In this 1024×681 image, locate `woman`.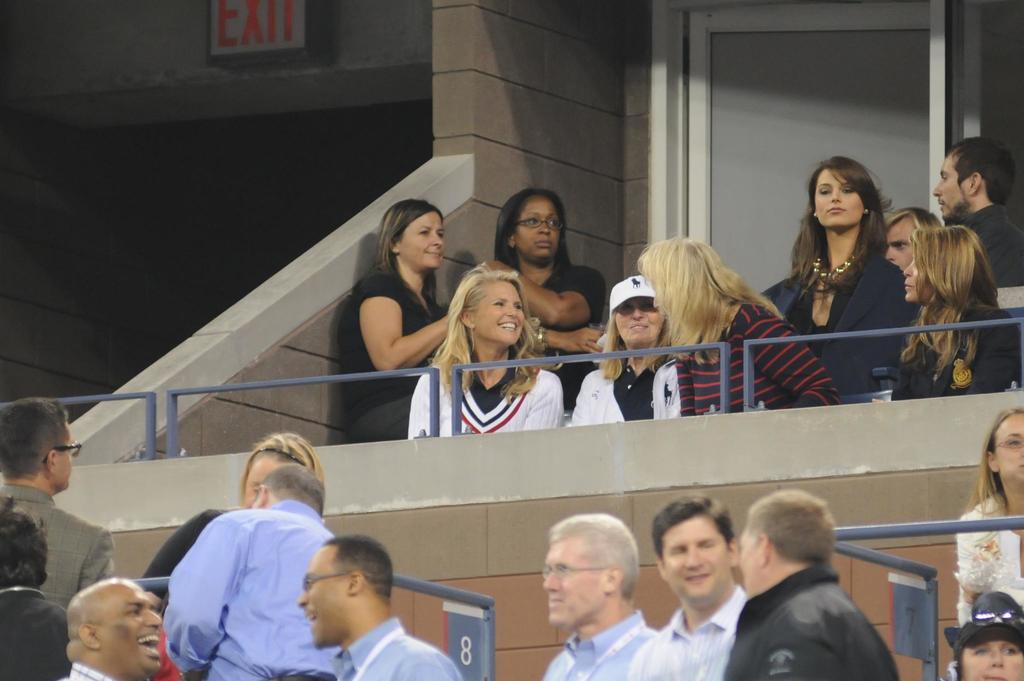
Bounding box: rect(635, 240, 836, 415).
